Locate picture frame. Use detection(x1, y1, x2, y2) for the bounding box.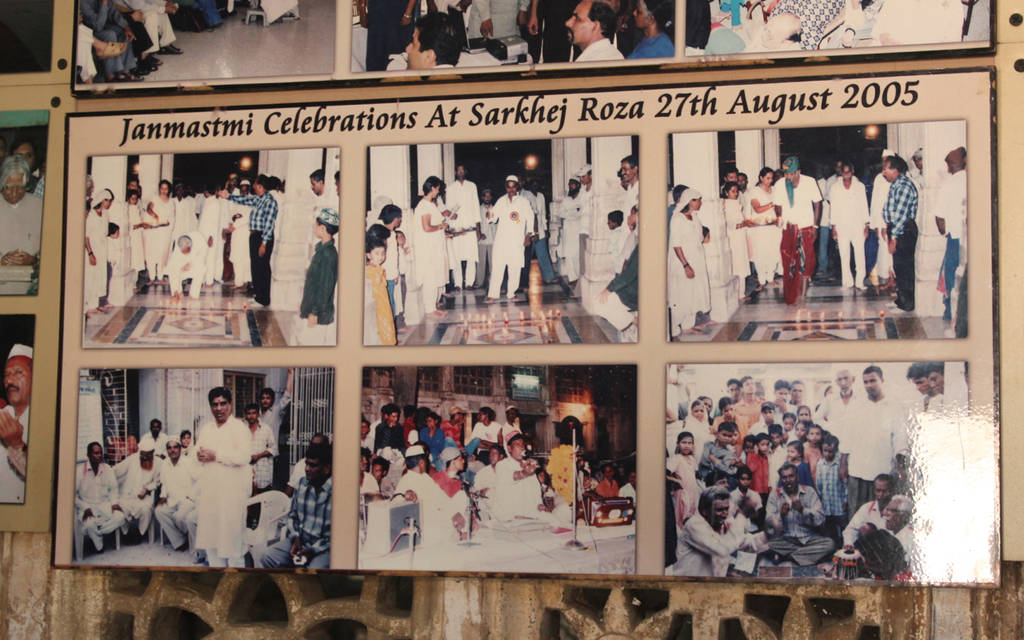
detection(50, 63, 999, 588).
